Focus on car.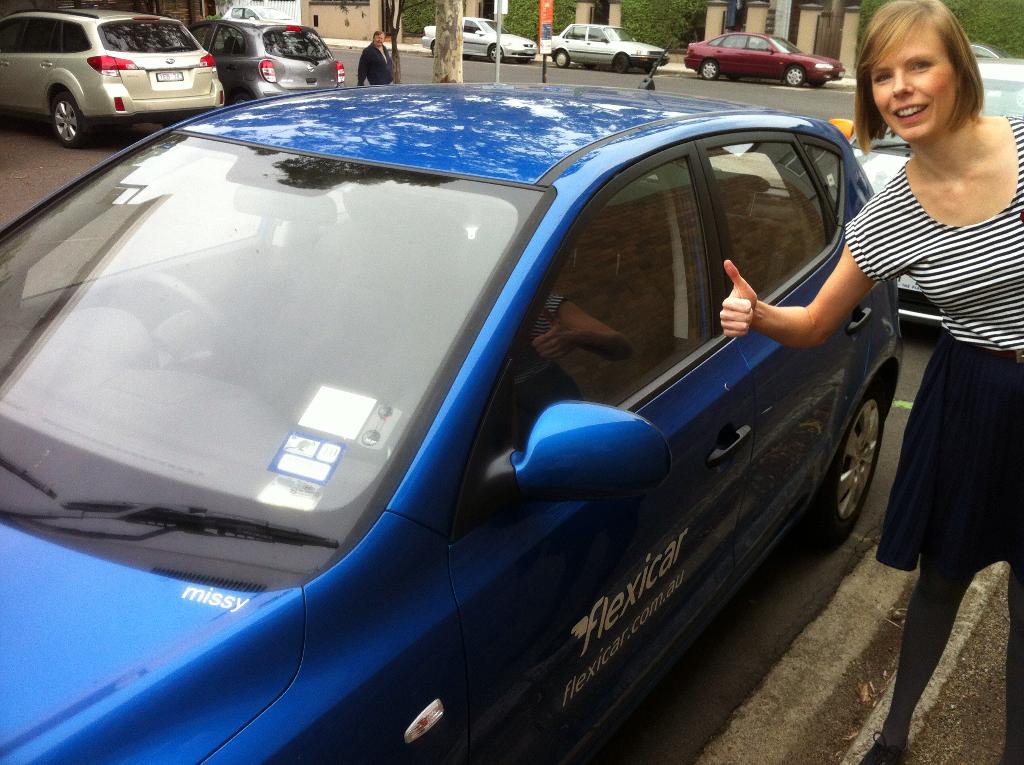
Focused at bbox(0, 74, 906, 762).
